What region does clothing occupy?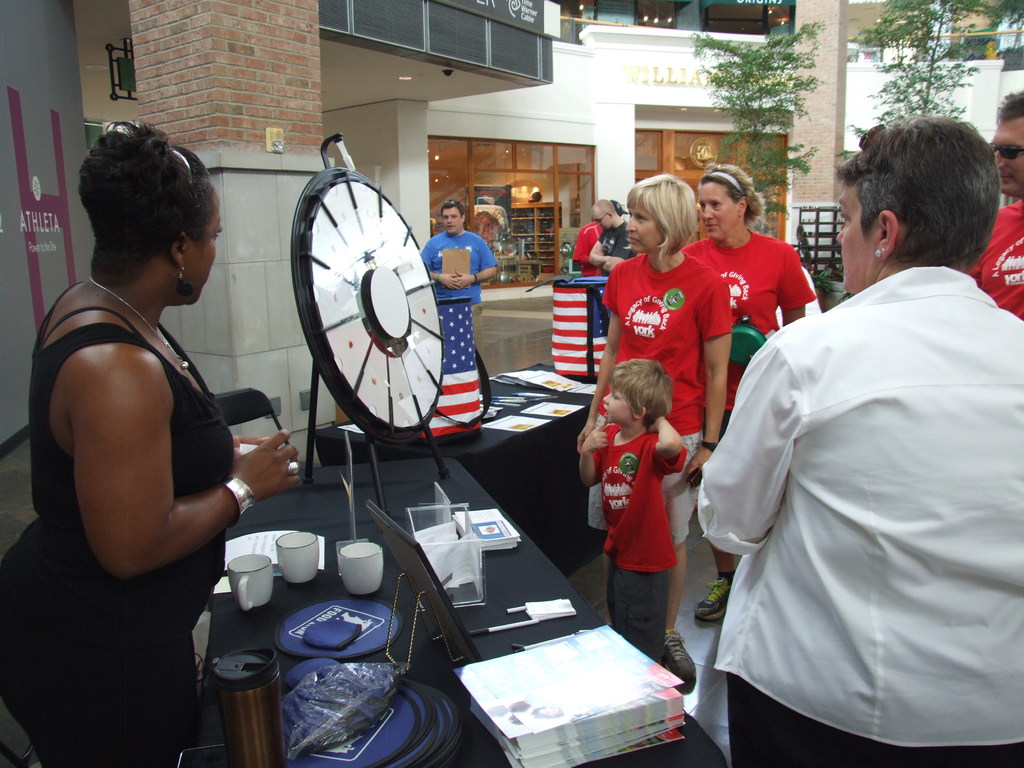
0, 273, 253, 767.
